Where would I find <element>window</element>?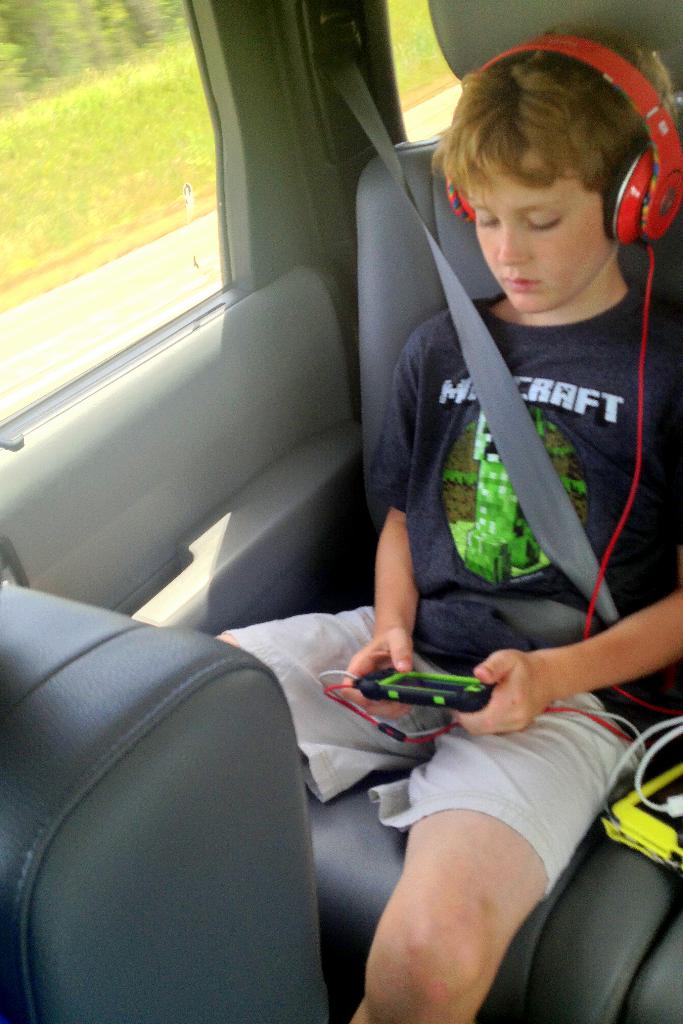
At <region>0, 0, 227, 426</region>.
